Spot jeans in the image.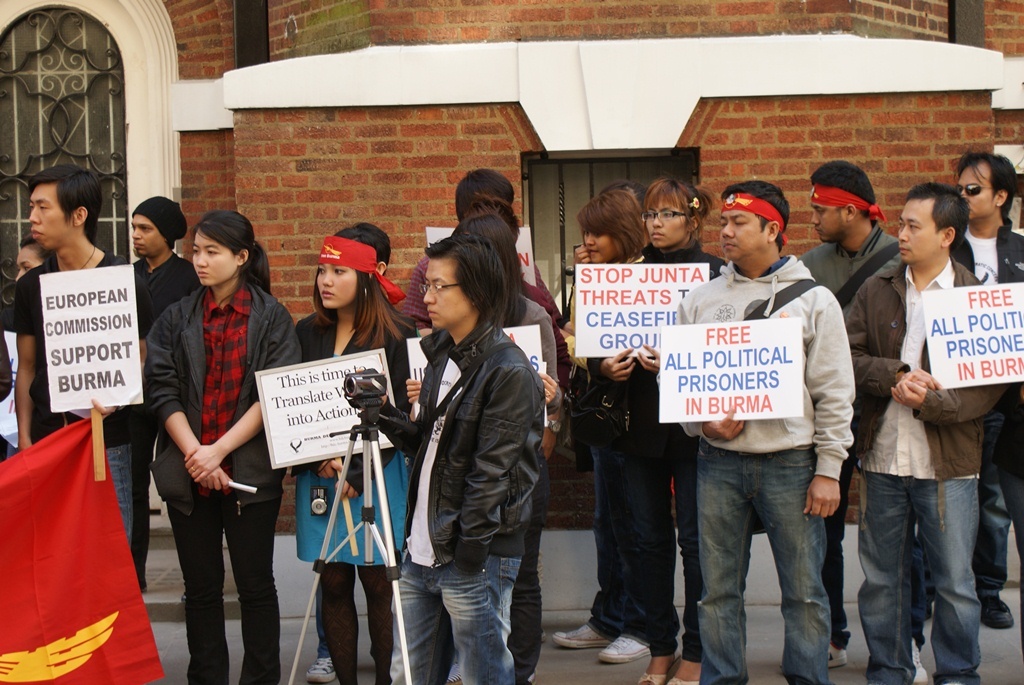
jeans found at crop(588, 448, 676, 654).
